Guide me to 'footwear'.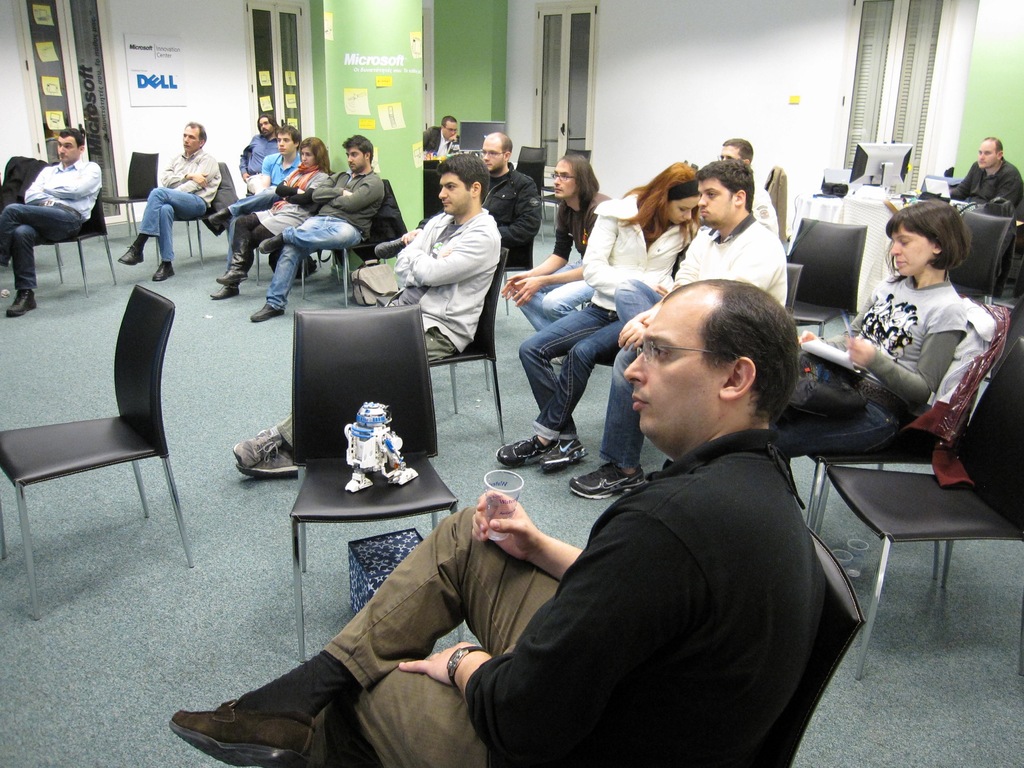
Guidance: left=542, top=438, right=586, bottom=467.
